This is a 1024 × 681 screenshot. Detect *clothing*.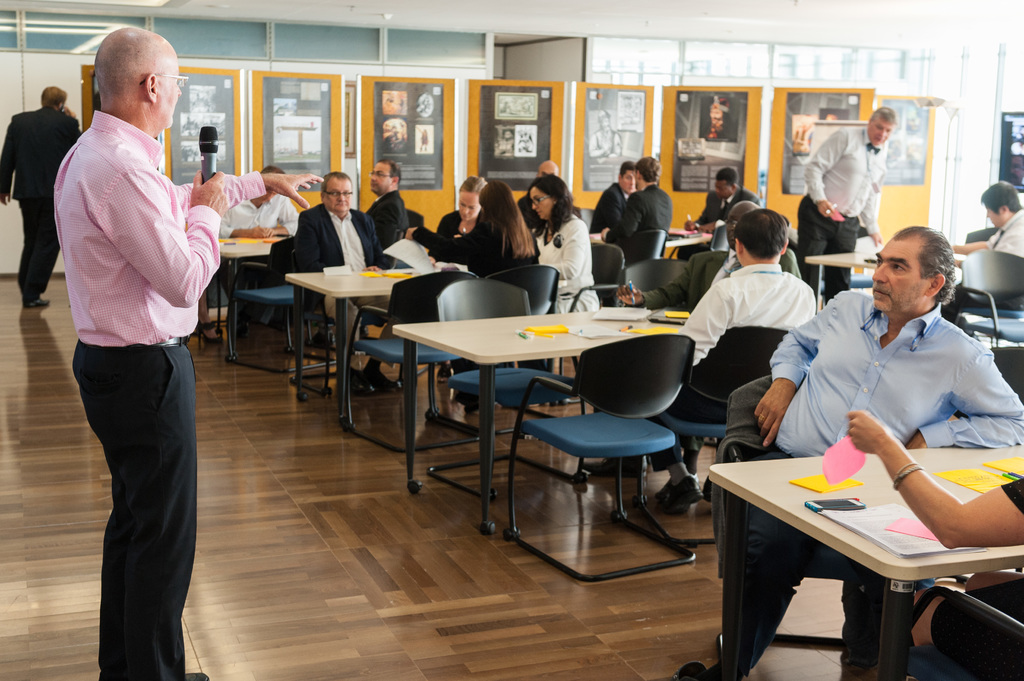
Rect(794, 121, 886, 298).
